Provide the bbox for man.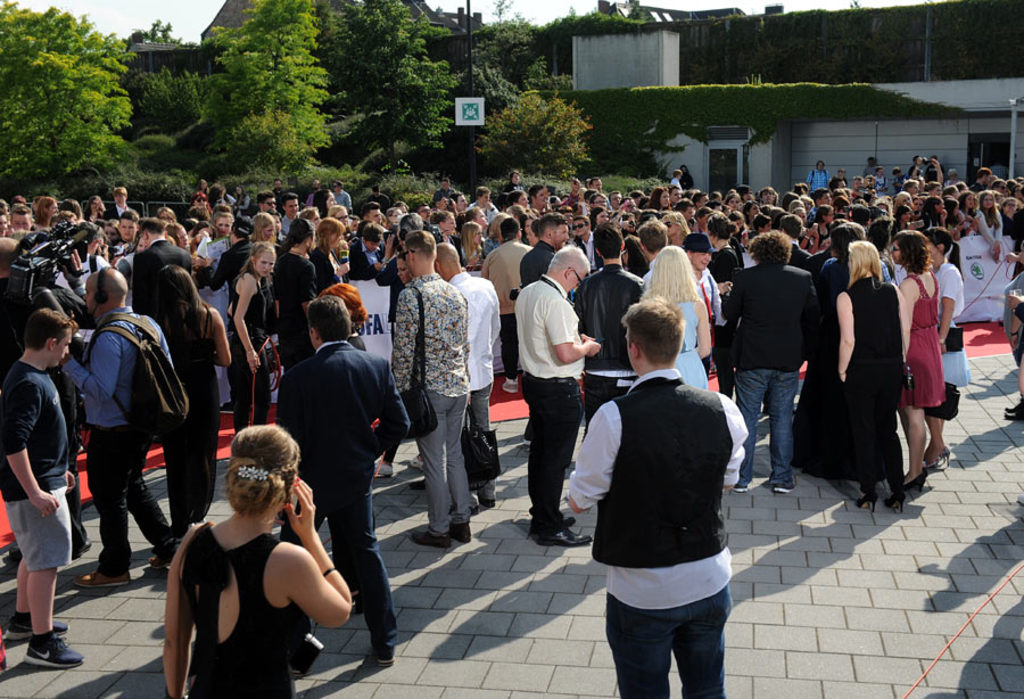
[left=666, top=183, right=682, bottom=204].
